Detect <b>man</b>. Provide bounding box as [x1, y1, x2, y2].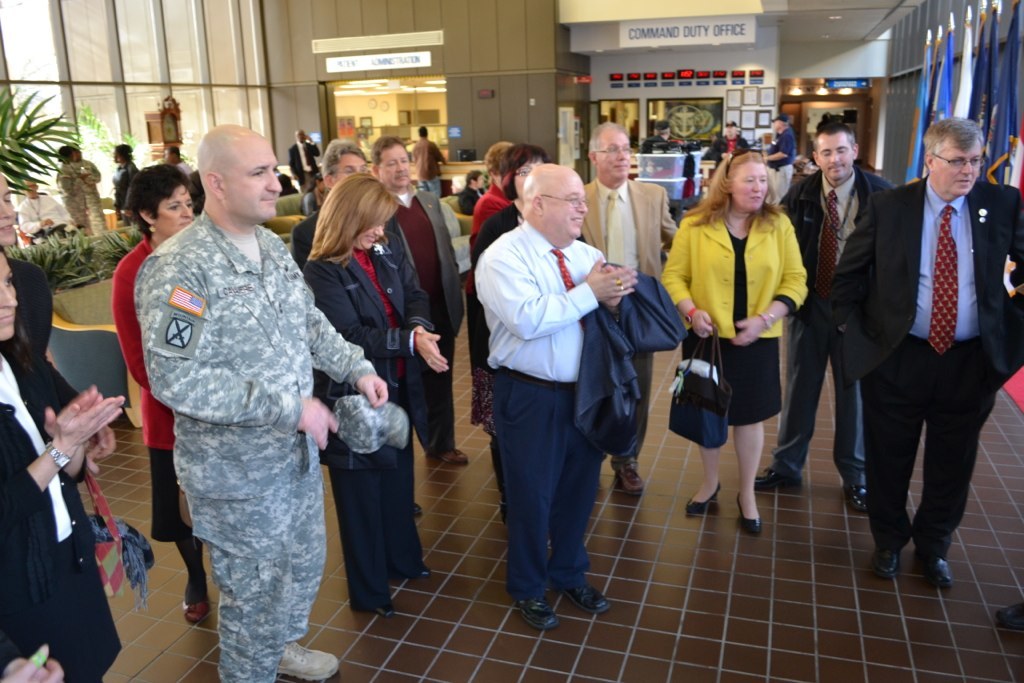
[289, 139, 397, 261].
